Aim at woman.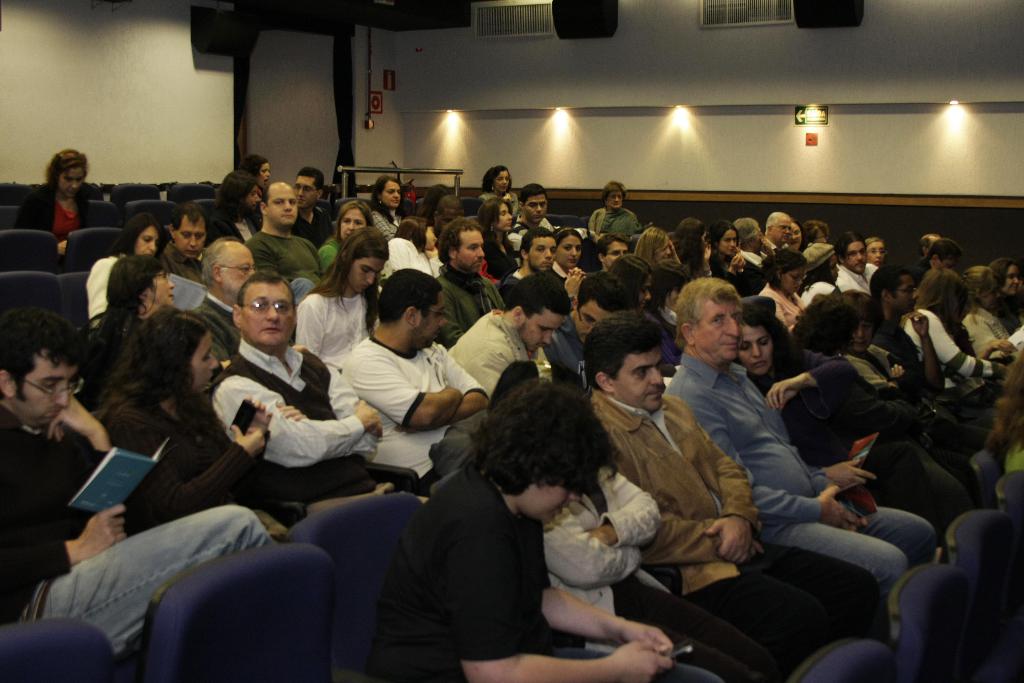
Aimed at box=[478, 167, 524, 209].
